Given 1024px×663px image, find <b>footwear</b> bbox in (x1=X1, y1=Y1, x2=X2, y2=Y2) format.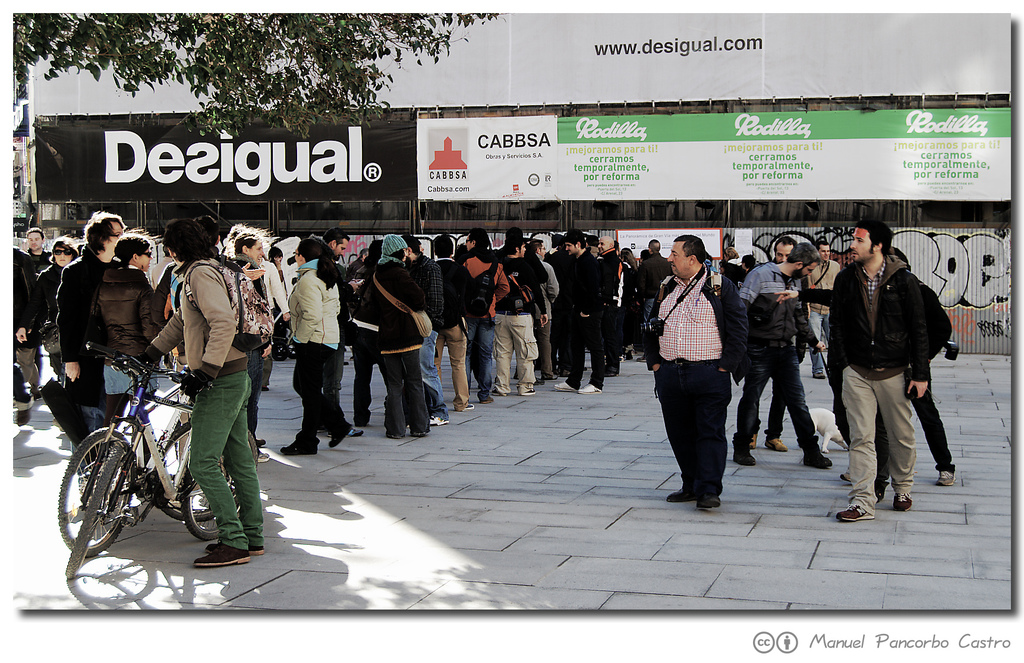
(x1=204, y1=534, x2=265, y2=557).
